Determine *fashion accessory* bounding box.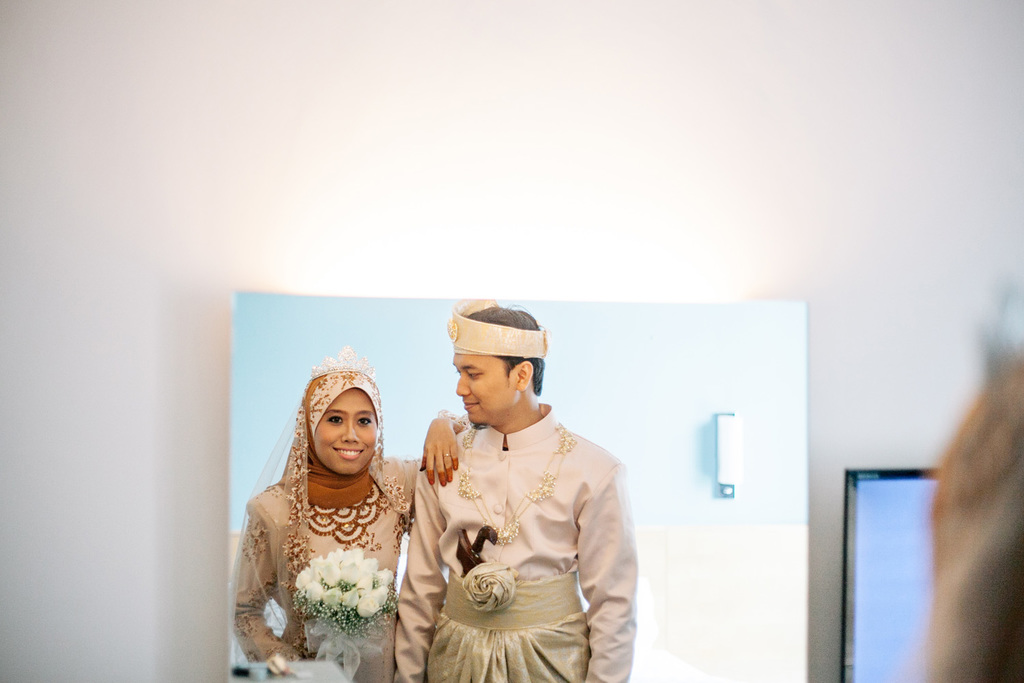
Determined: 445/452/451/458.
